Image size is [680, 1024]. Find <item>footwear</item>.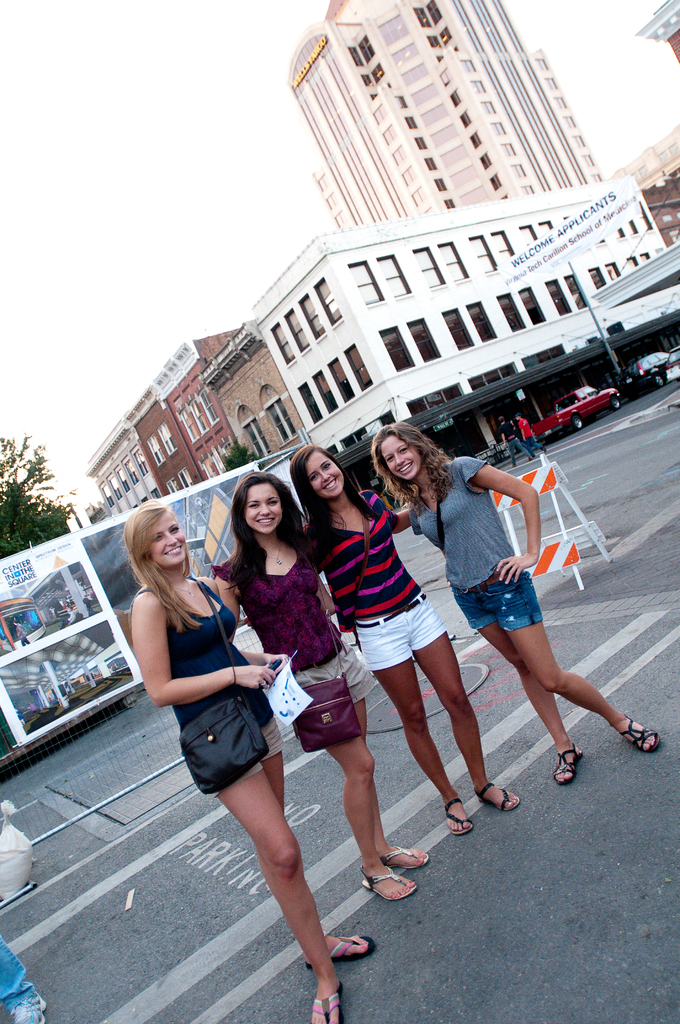
379,845,426,870.
